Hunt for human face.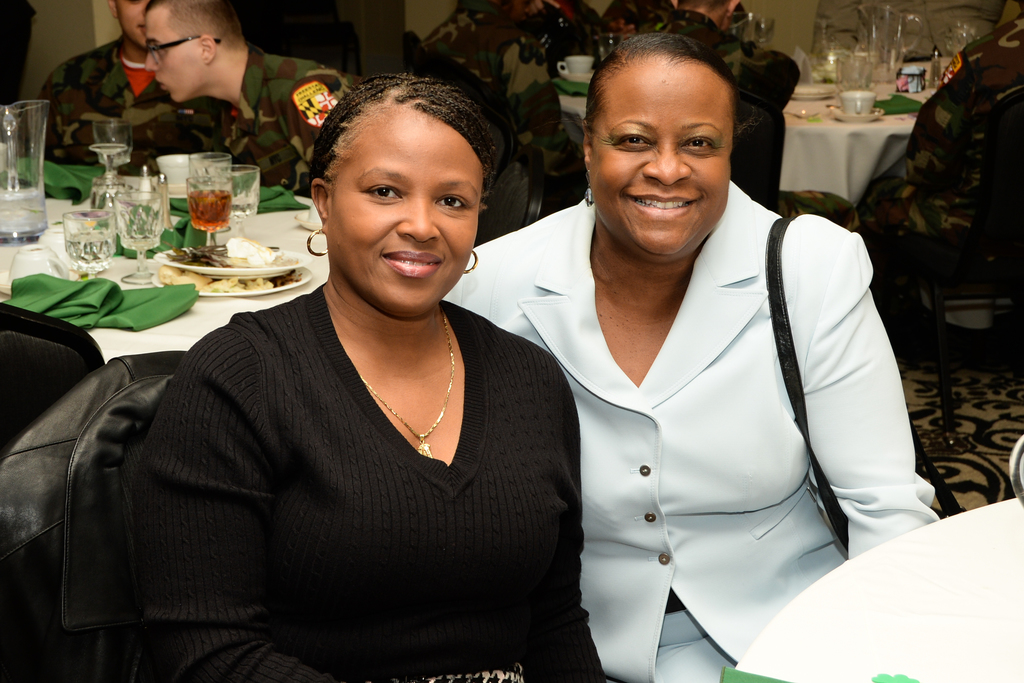
Hunted down at {"x1": 593, "y1": 57, "x2": 729, "y2": 256}.
